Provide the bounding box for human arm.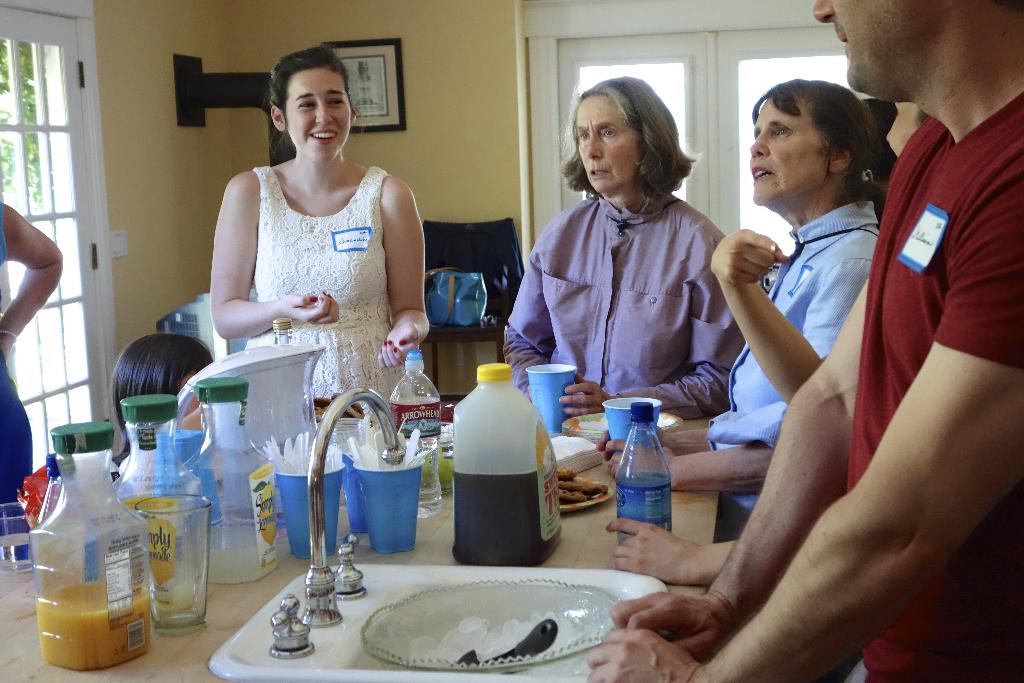
box=[601, 254, 874, 493].
